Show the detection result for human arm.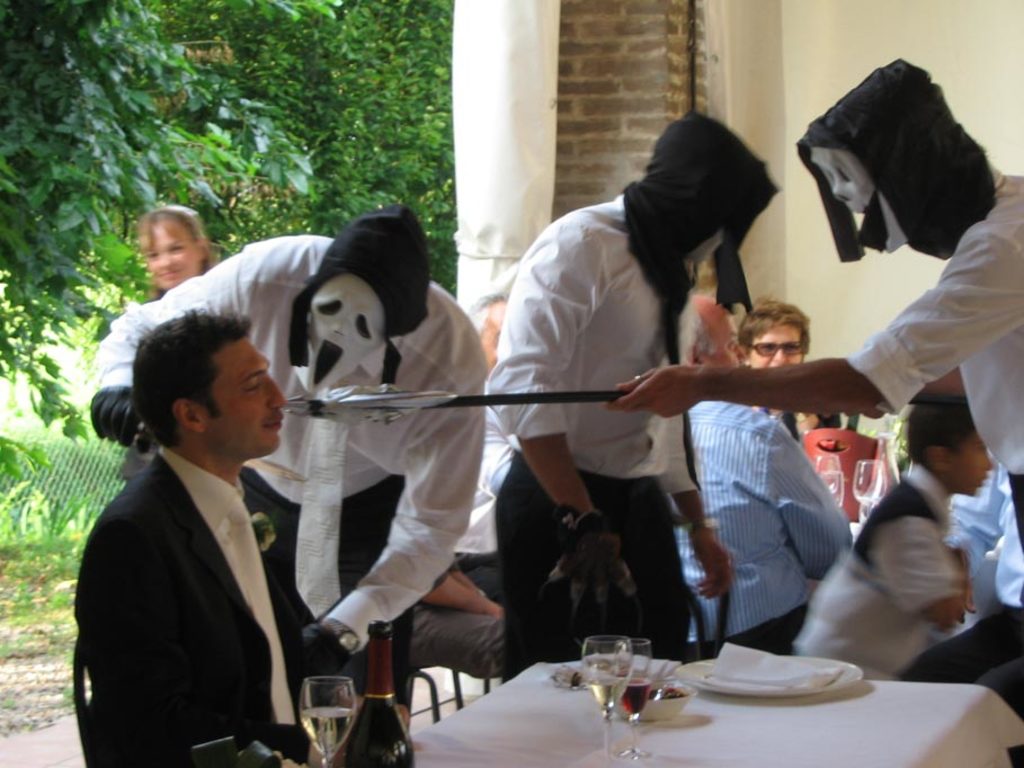
(777, 416, 854, 579).
